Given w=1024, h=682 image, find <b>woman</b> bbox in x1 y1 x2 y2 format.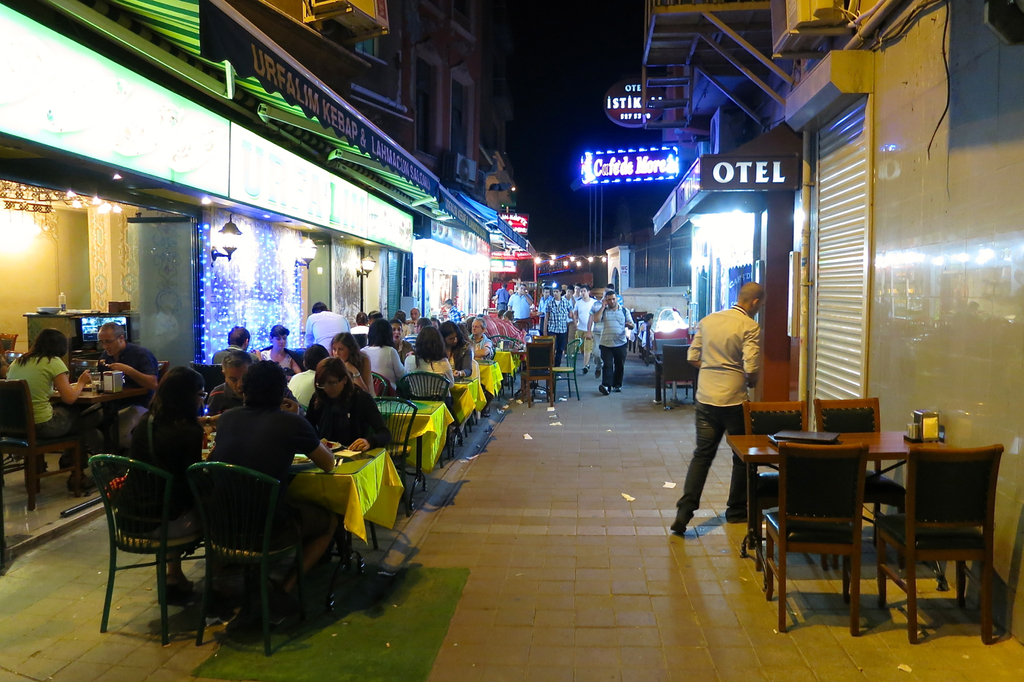
683 284 784 549.
